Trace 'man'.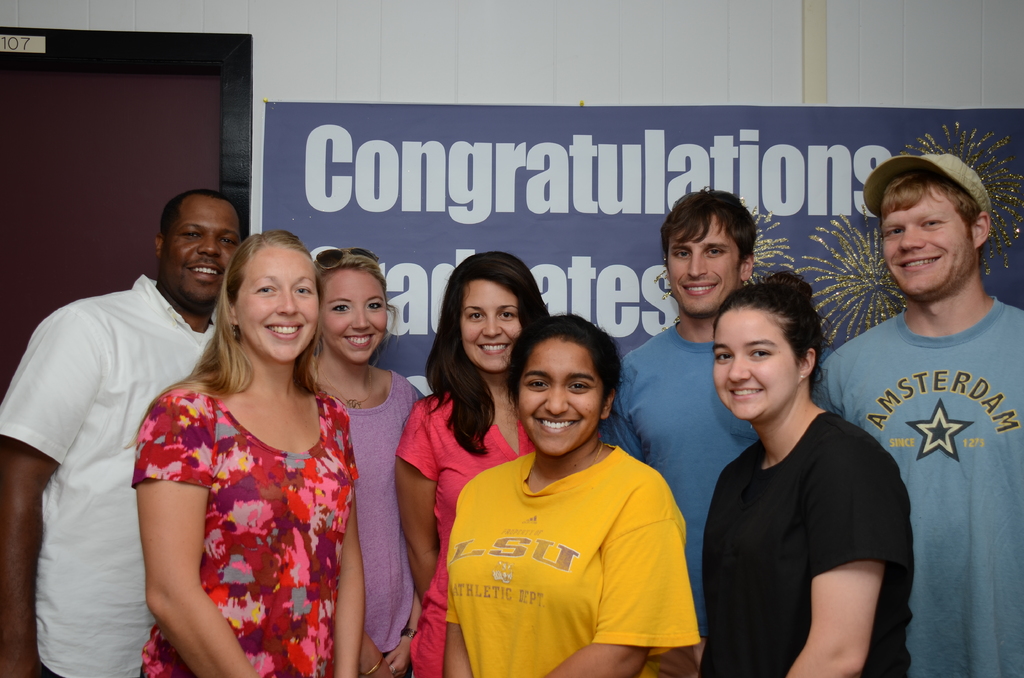
Traced to 0:188:244:677.
